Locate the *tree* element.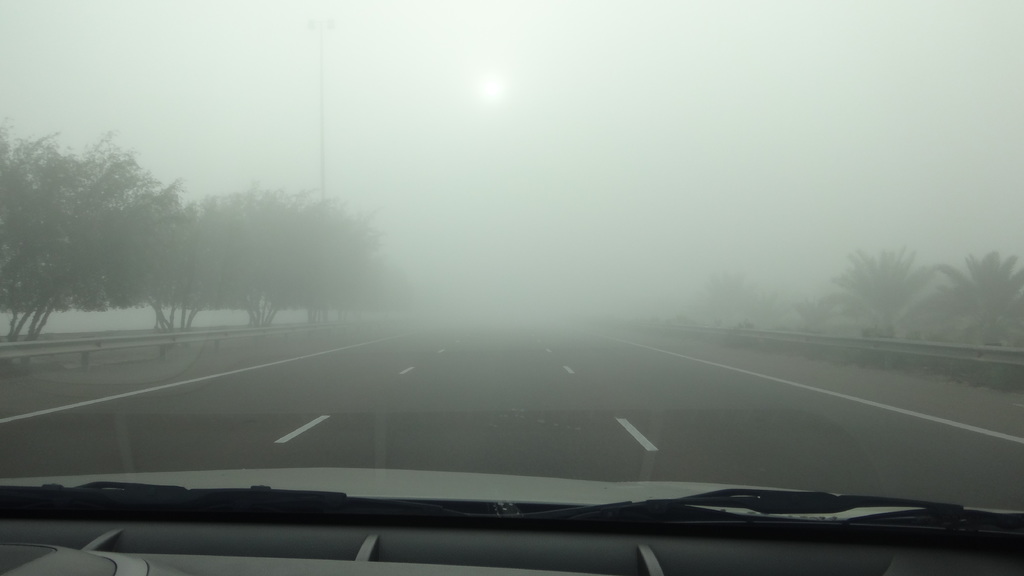
Element bbox: select_region(150, 179, 269, 330).
